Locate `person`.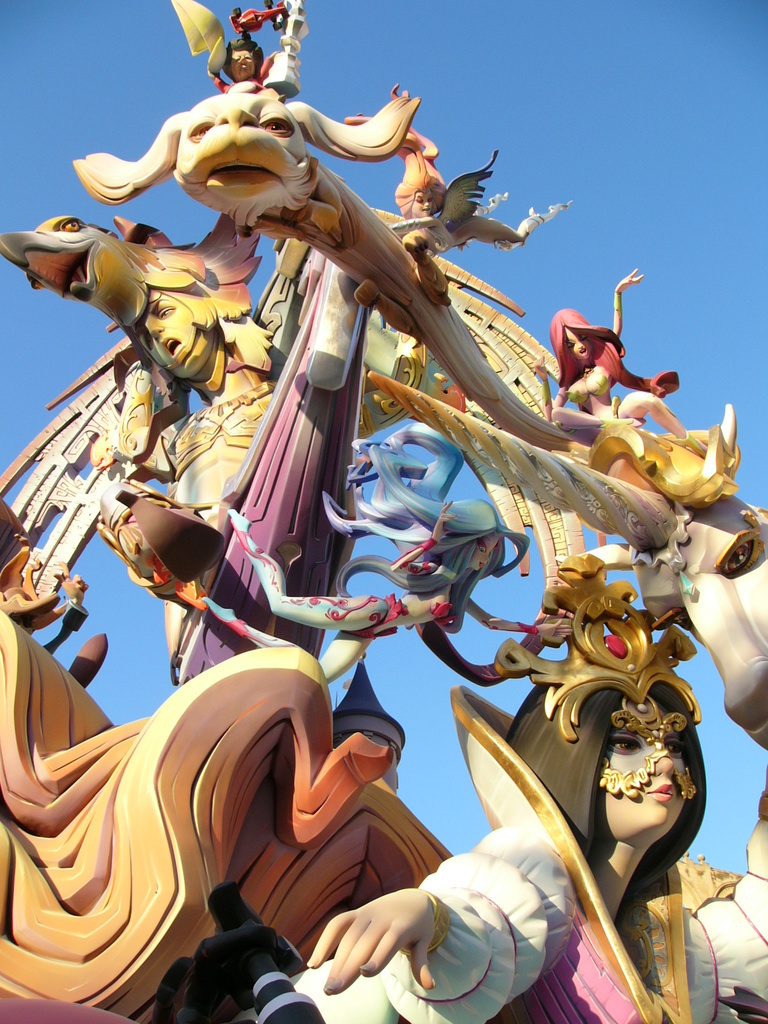
Bounding box: crop(552, 285, 675, 435).
